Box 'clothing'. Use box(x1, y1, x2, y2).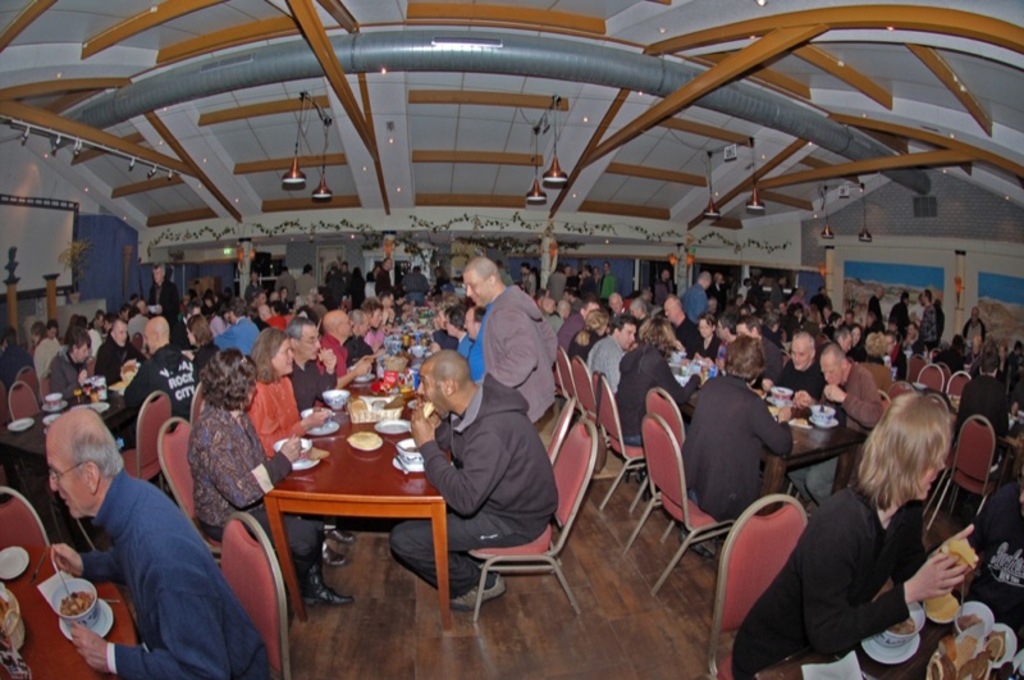
box(887, 302, 906, 327).
